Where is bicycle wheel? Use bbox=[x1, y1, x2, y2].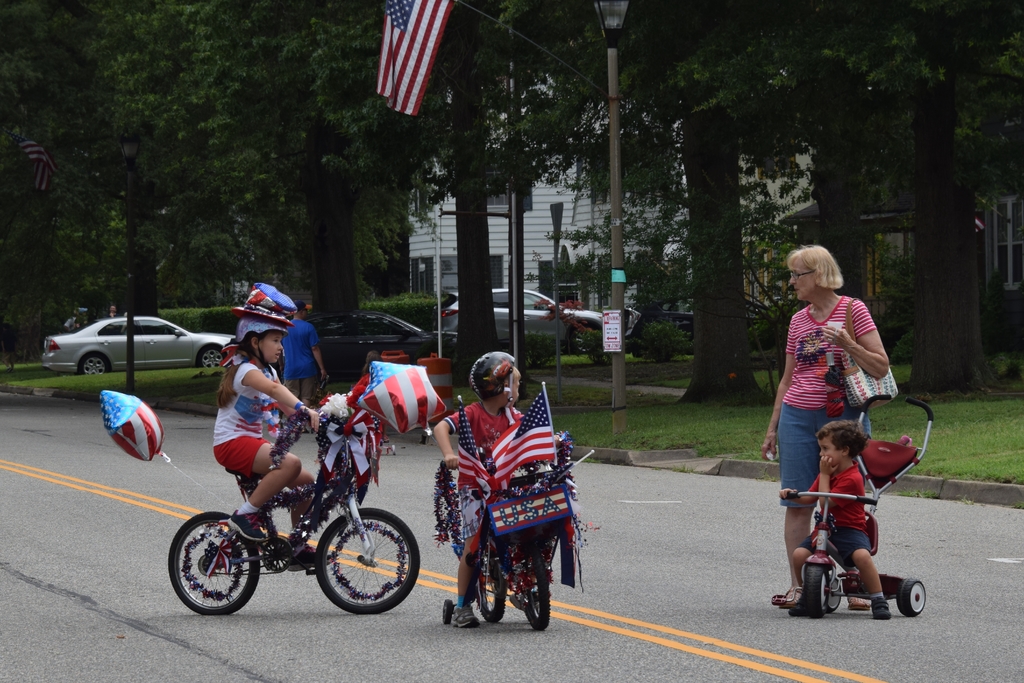
bbox=[177, 522, 251, 623].
